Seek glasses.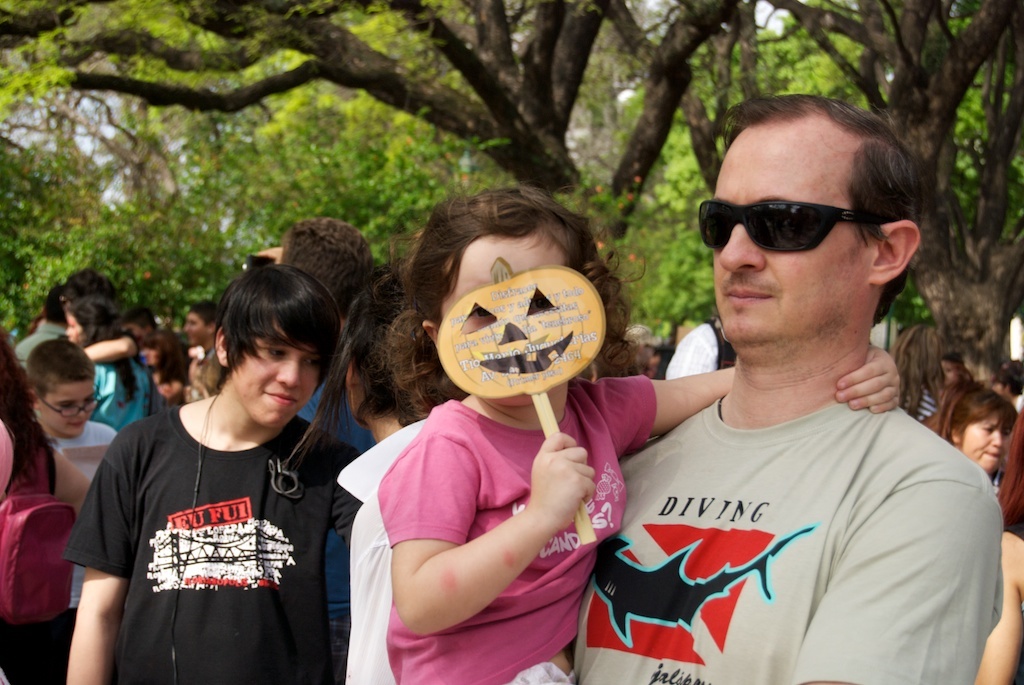
BBox(41, 393, 98, 418).
